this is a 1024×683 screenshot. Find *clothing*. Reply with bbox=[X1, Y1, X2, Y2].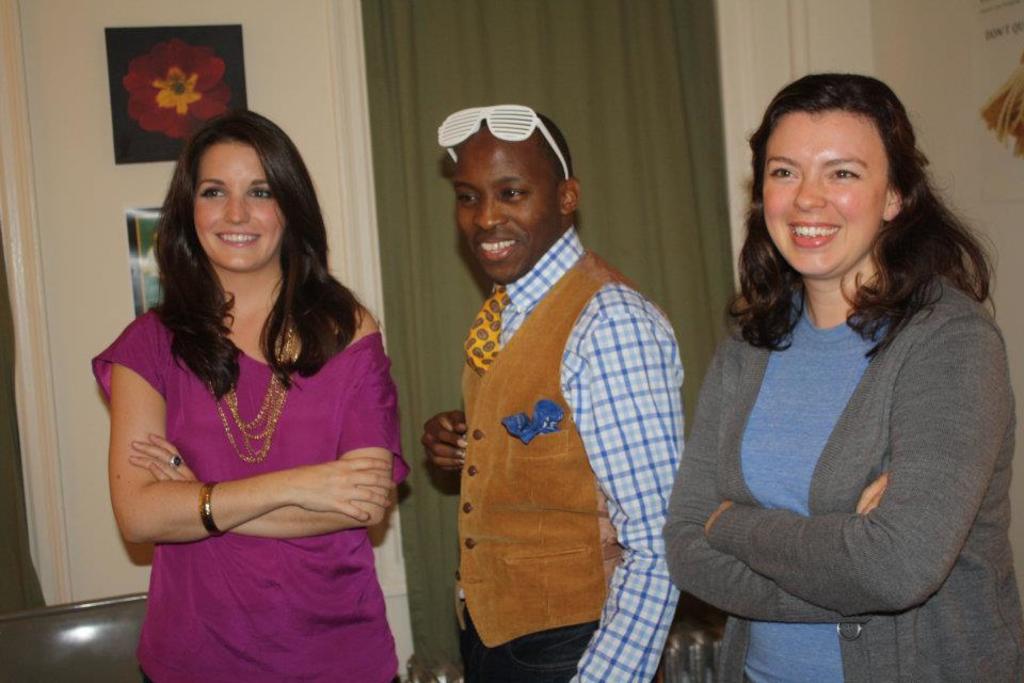
bbox=[672, 203, 998, 650].
